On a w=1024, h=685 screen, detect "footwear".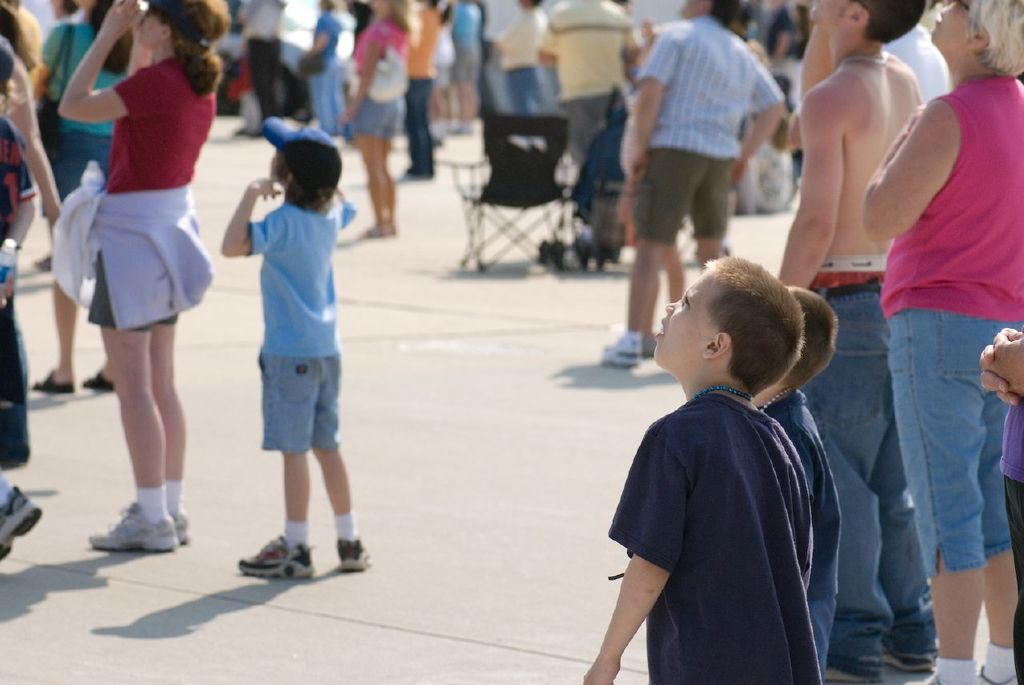
166, 511, 186, 544.
